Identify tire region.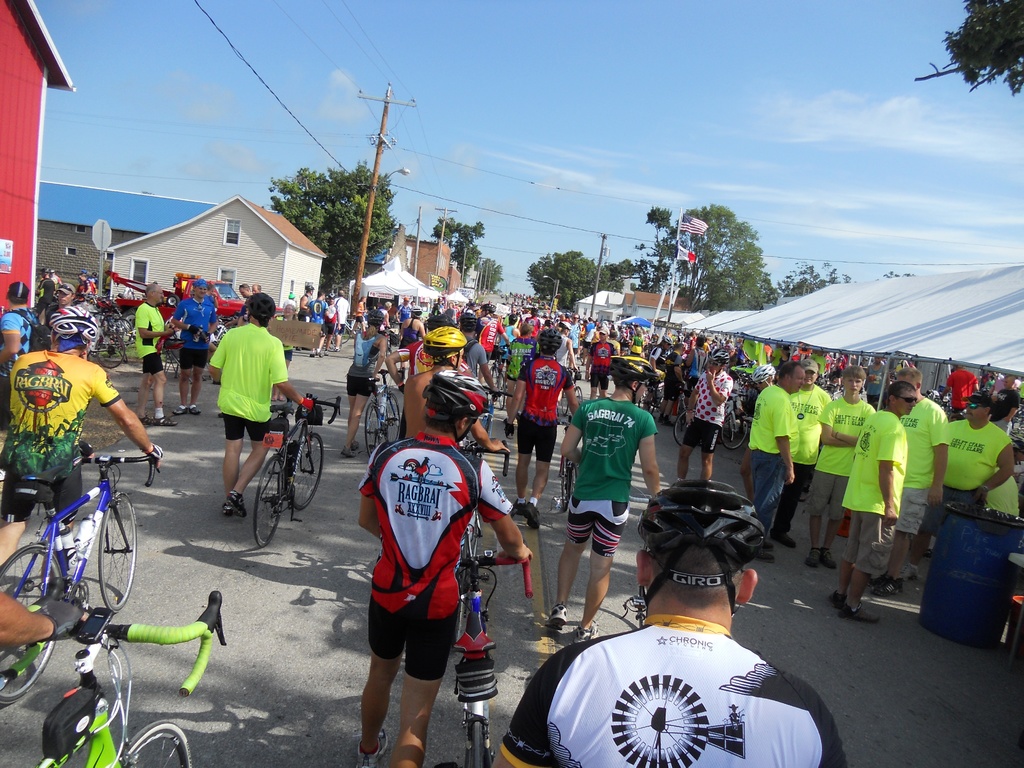
Region: locate(340, 326, 351, 343).
